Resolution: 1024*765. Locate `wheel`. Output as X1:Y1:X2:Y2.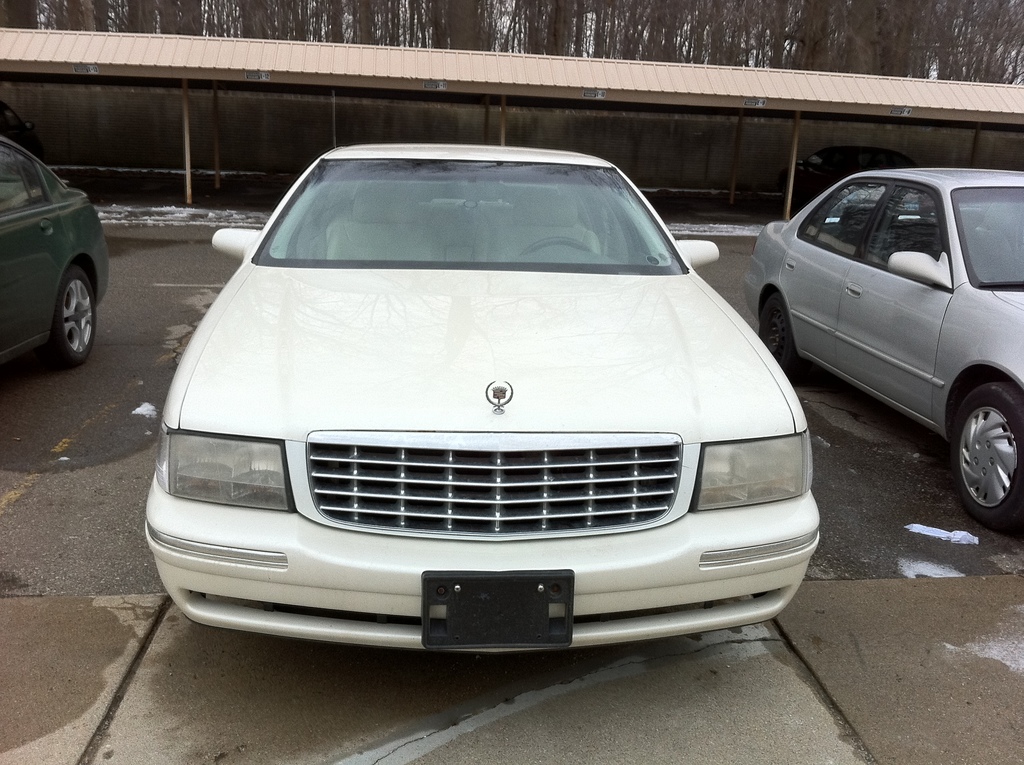
60:259:99:369.
